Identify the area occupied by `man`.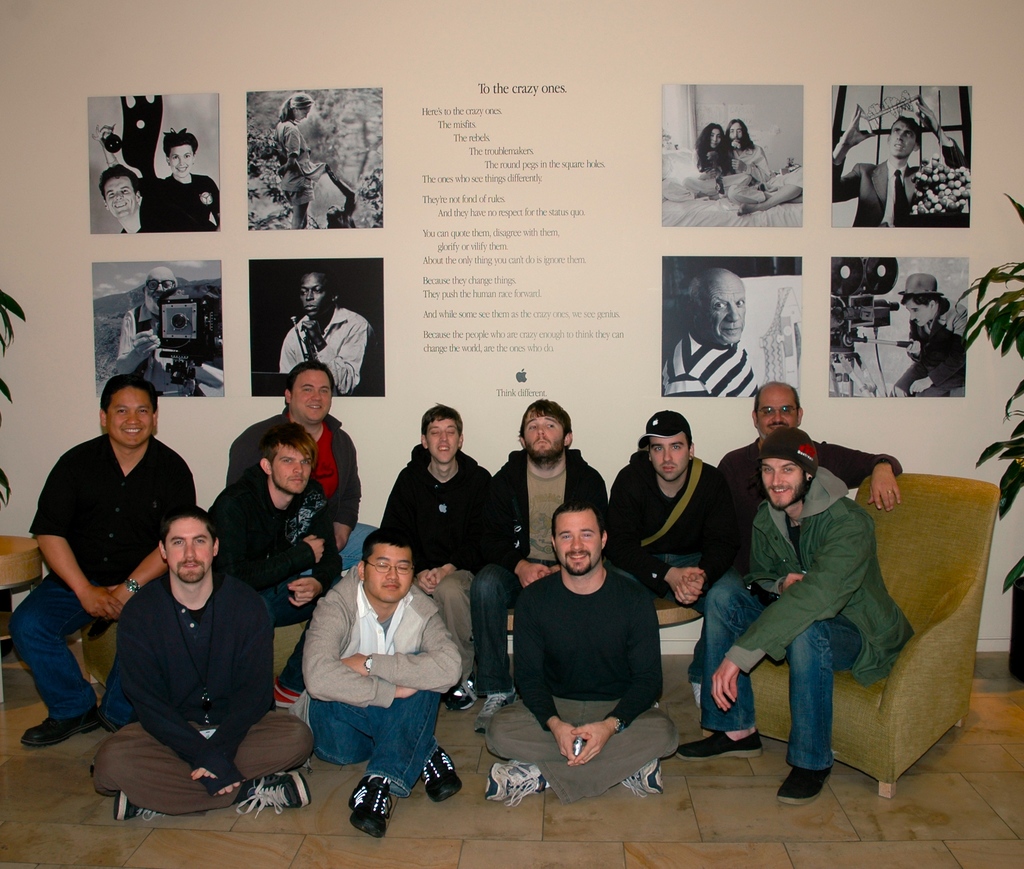
Area: bbox=(829, 95, 965, 231).
